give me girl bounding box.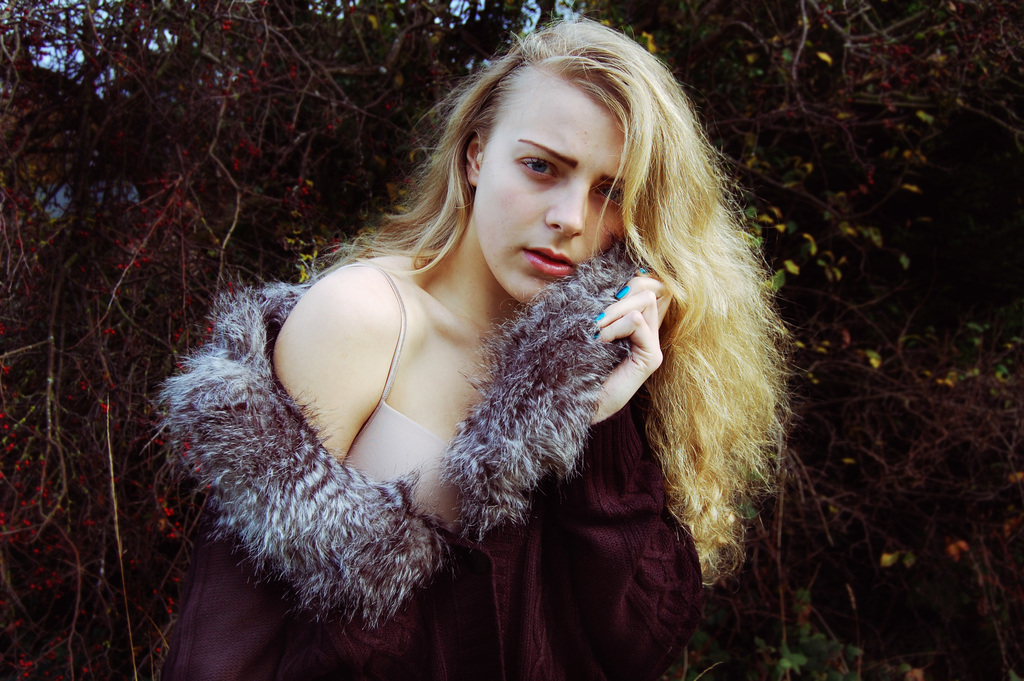
<bbox>157, 9, 802, 680</bbox>.
